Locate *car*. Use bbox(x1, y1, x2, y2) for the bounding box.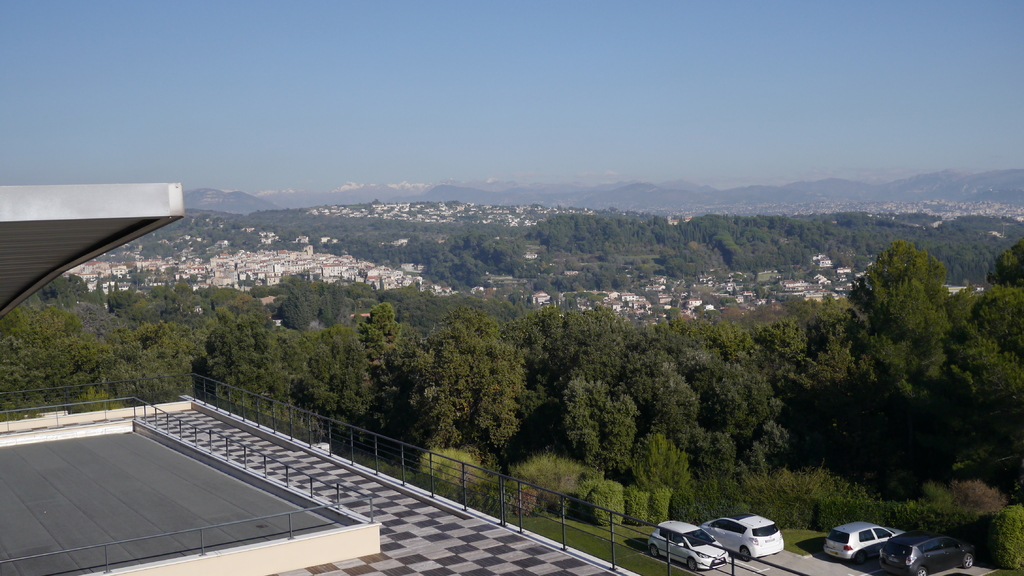
bbox(701, 509, 781, 561).
